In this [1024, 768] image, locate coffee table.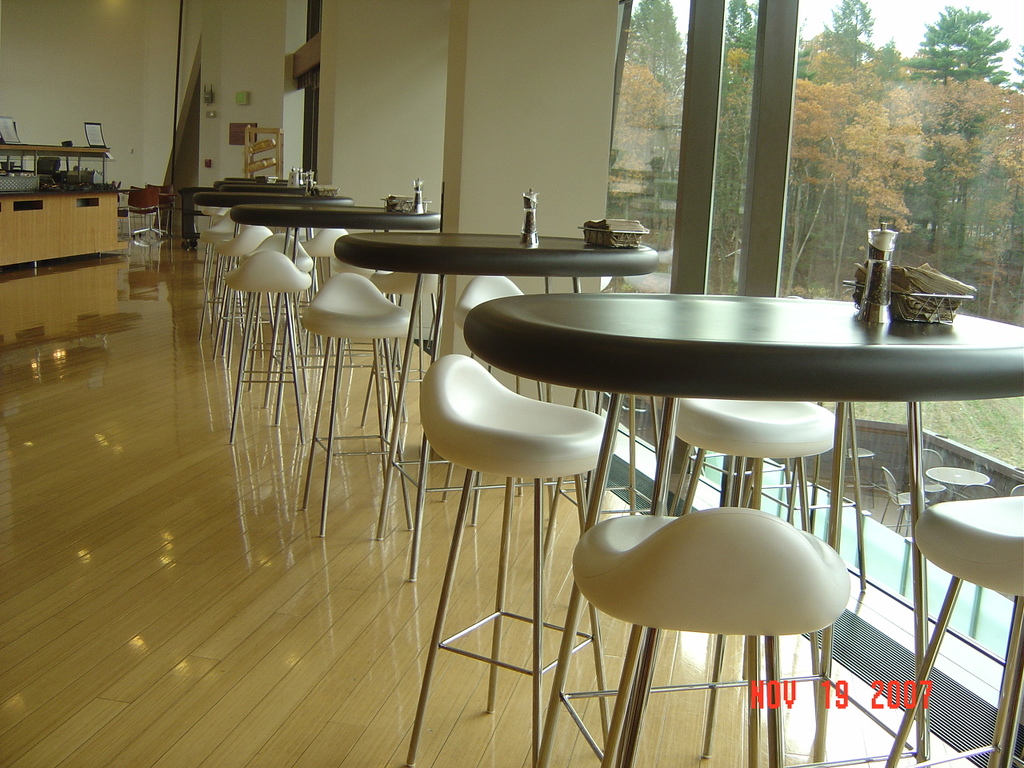
Bounding box: <bbox>334, 230, 662, 593</bbox>.
